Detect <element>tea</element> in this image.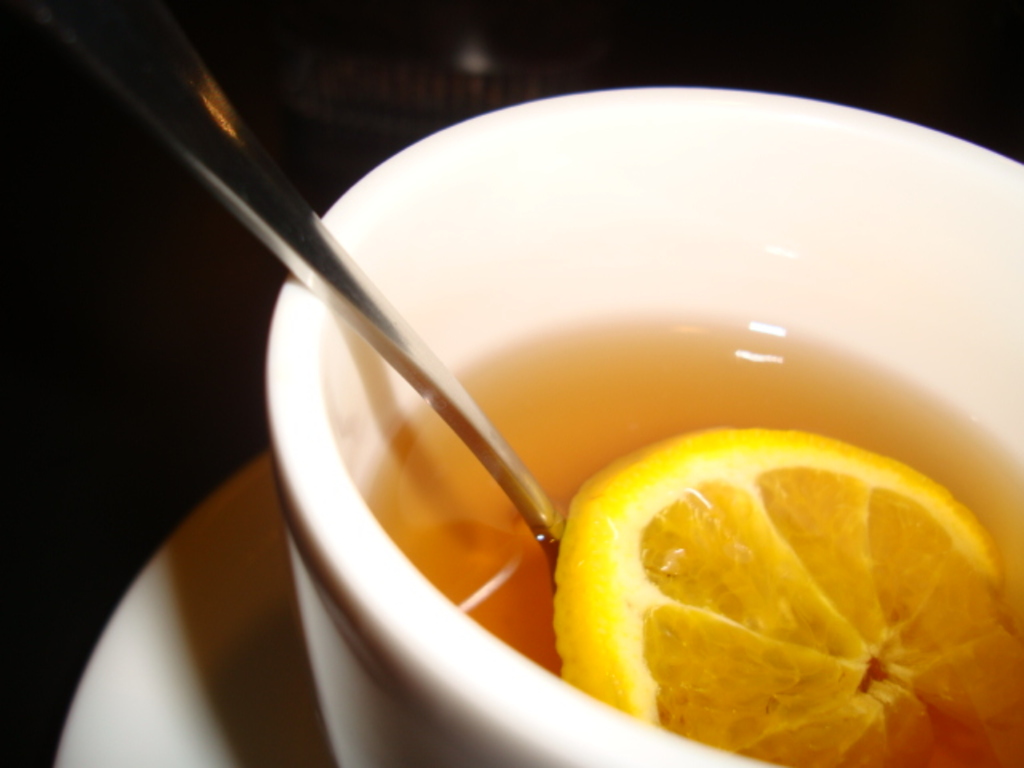
Detection: region(354, 323, 1022, 766).
